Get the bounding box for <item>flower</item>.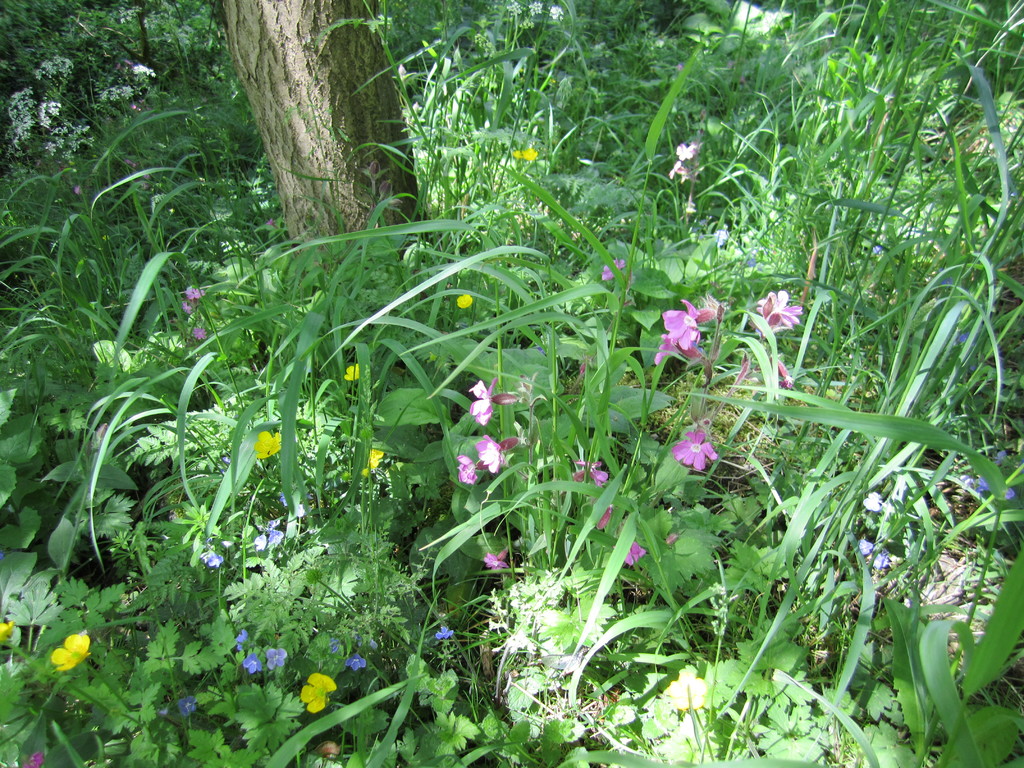
box=[668, 162, 687, 177].
